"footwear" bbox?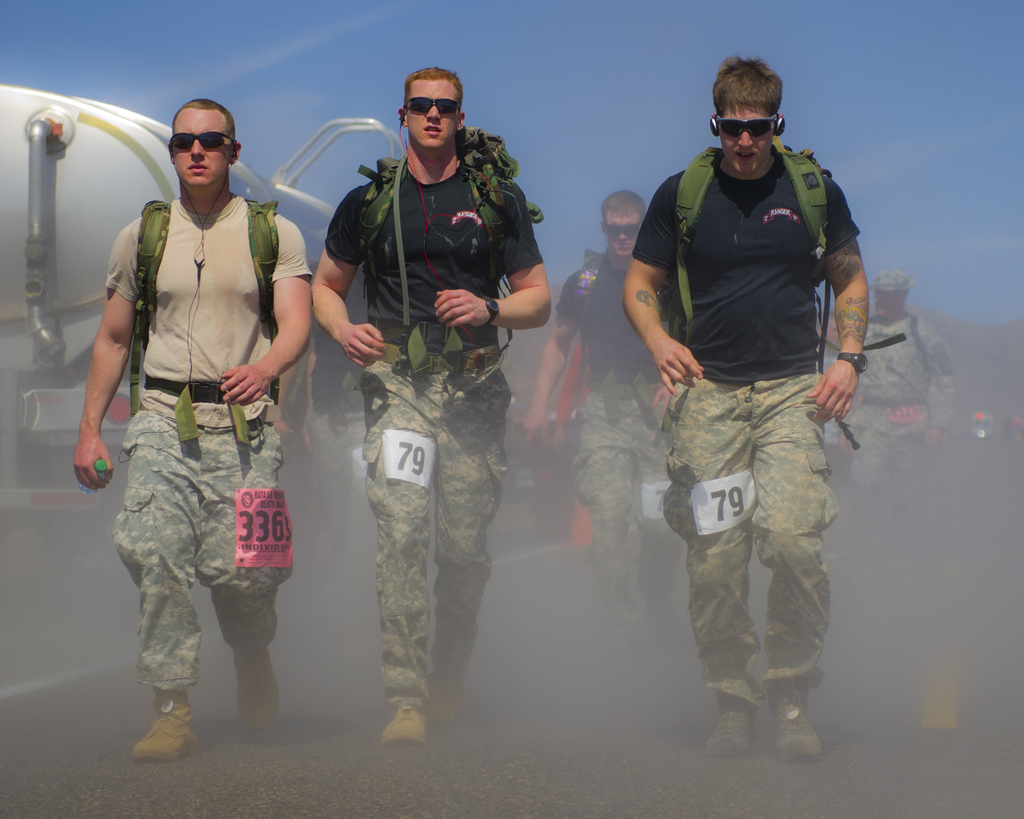
234, 642, 281, 735
